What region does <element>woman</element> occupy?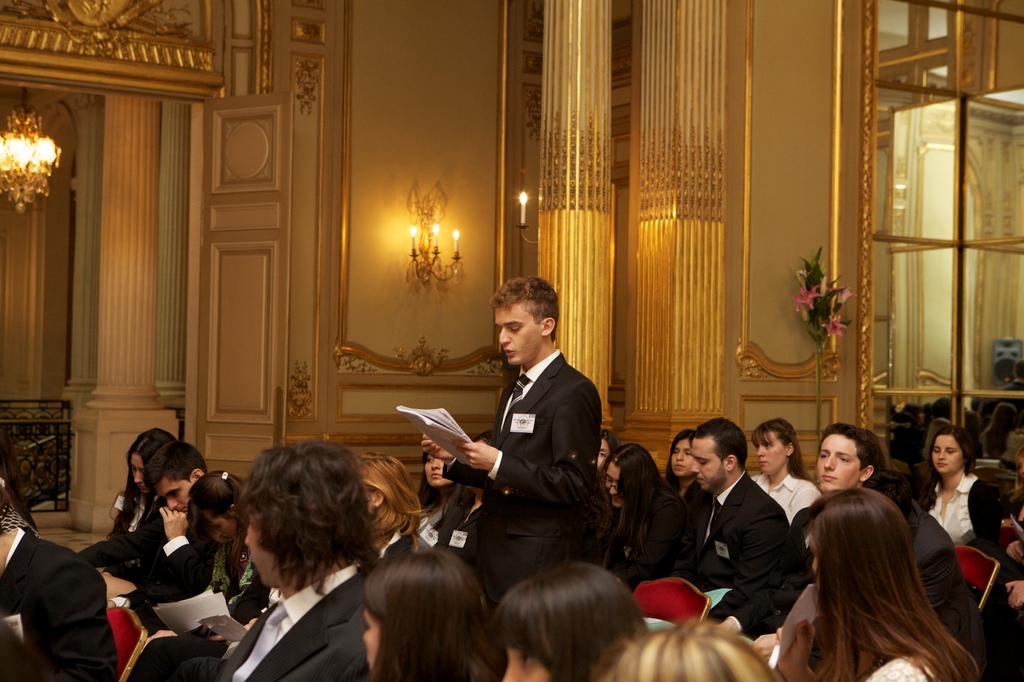
bbox=[755, 421, 817, 534].
